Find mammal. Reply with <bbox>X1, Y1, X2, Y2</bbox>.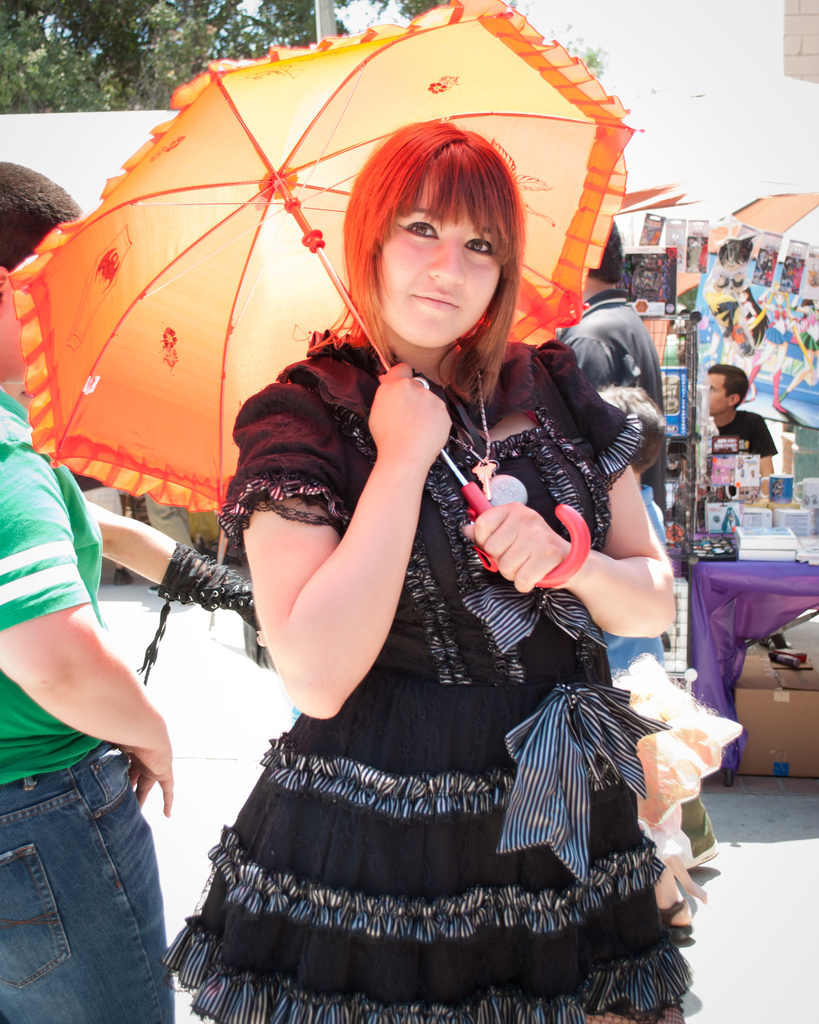
<bbox>745, 276, 792, 384</bbox>.
